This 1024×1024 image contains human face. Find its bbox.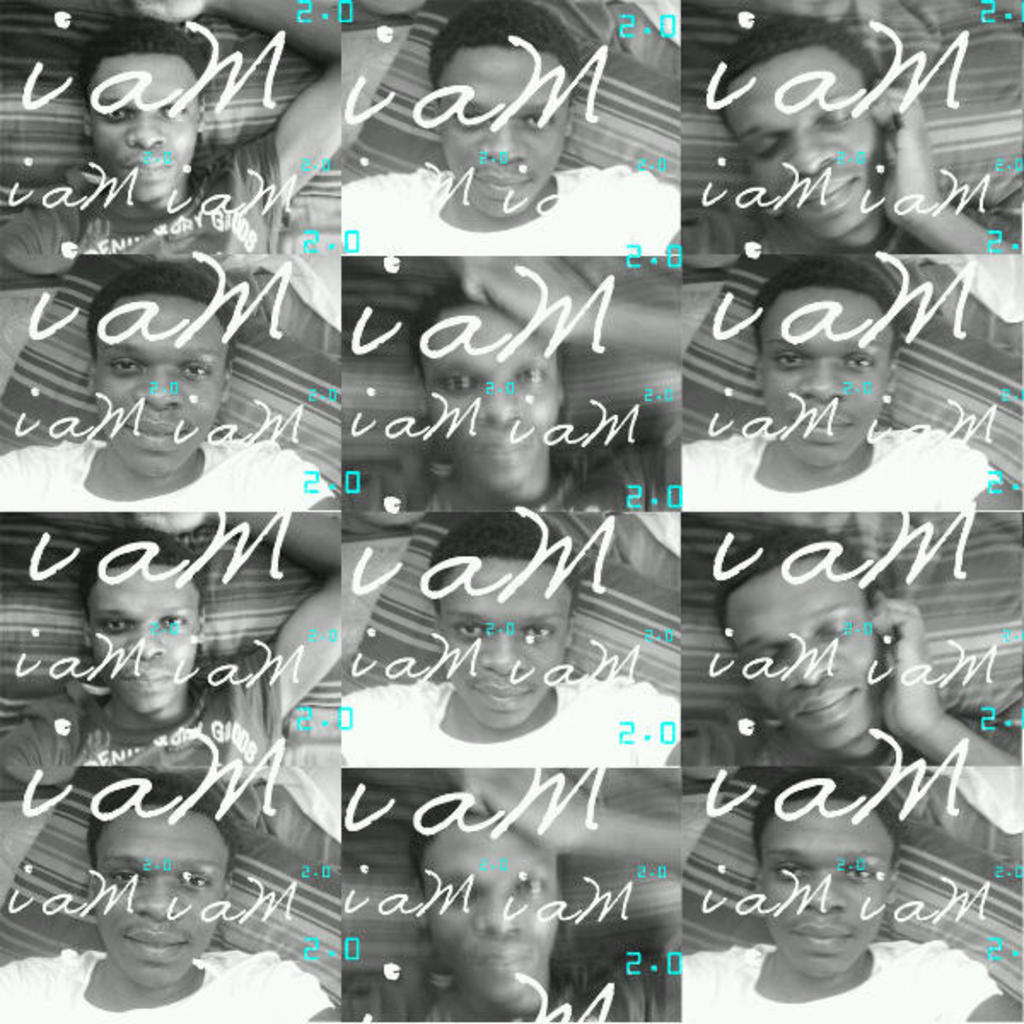
(101,807,225,983).
